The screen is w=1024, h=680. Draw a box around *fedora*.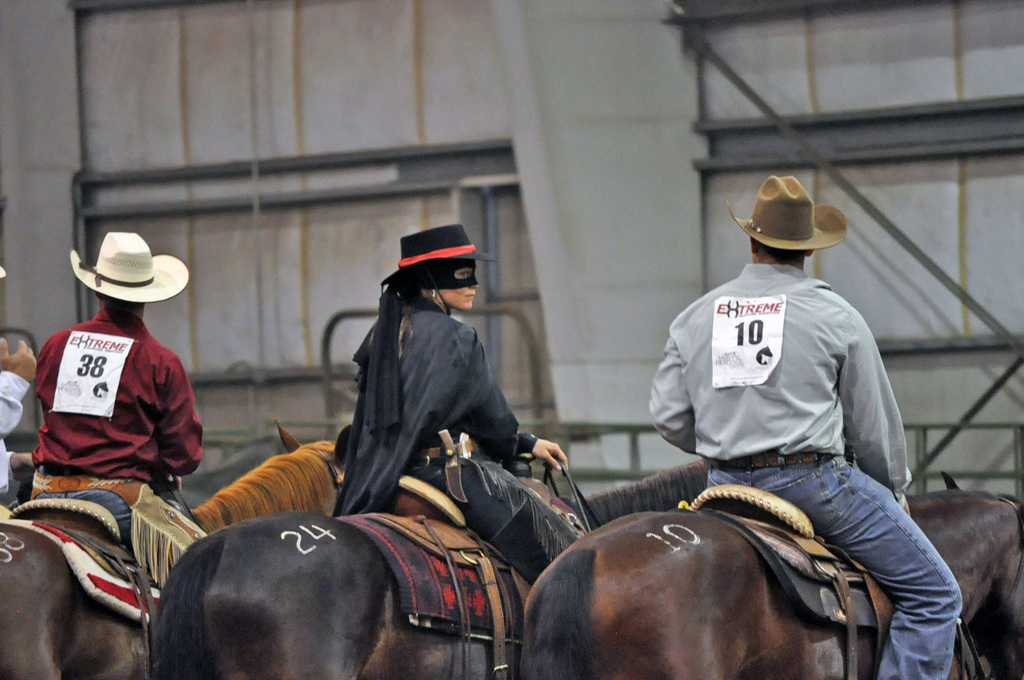
[69, 229, 193, 307].
